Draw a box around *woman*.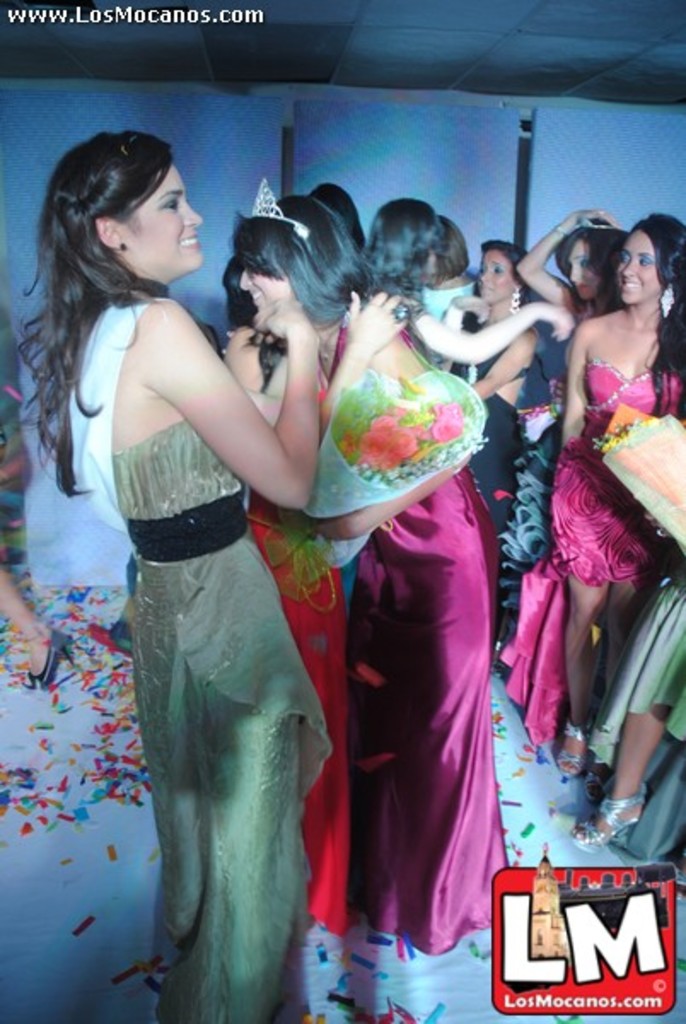
(x1=225, y1=186, x2=502, y2=957).
